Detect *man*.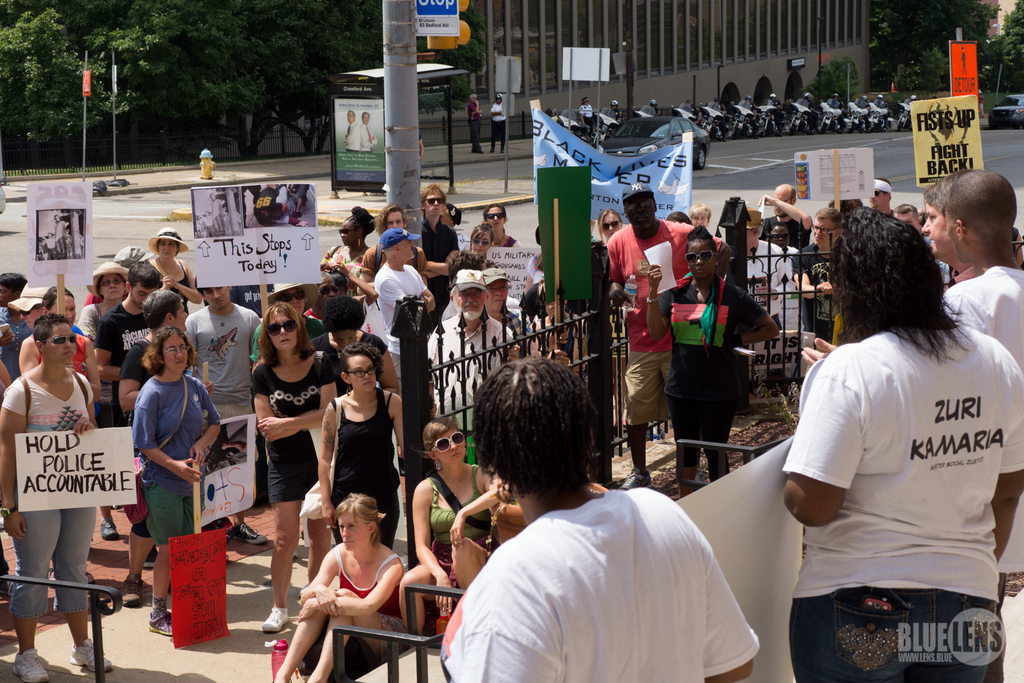
Detected at Rect(421, 270, 514, 463).
